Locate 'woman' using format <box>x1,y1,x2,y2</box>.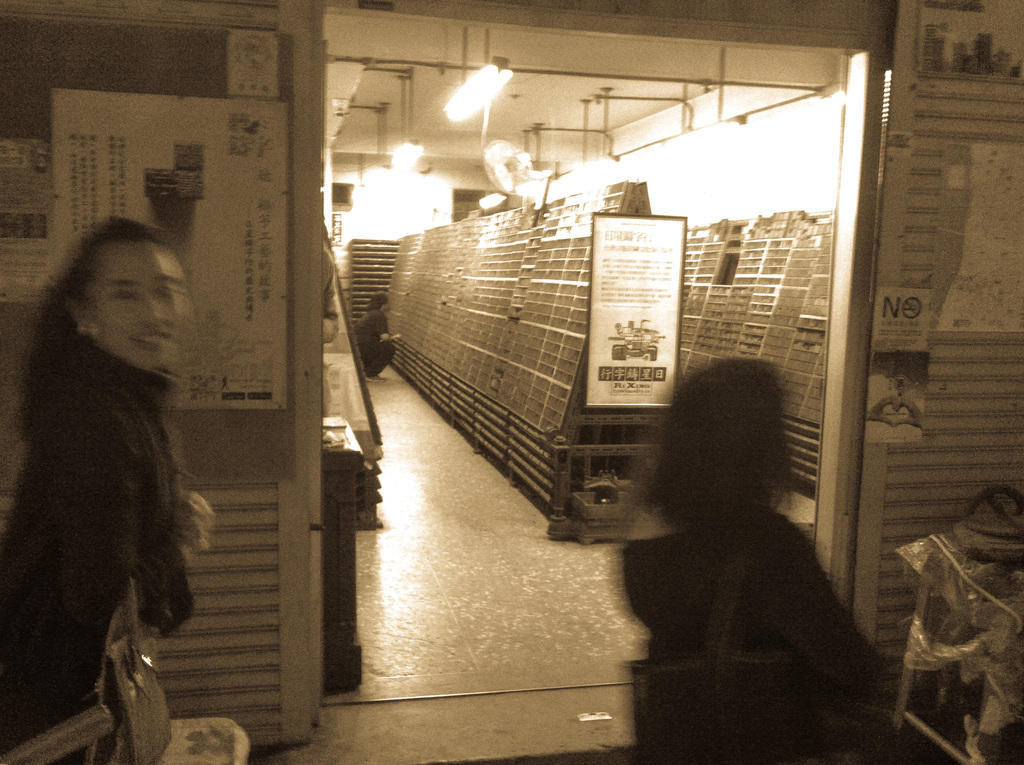
<box>30,198,226,764</box>.
